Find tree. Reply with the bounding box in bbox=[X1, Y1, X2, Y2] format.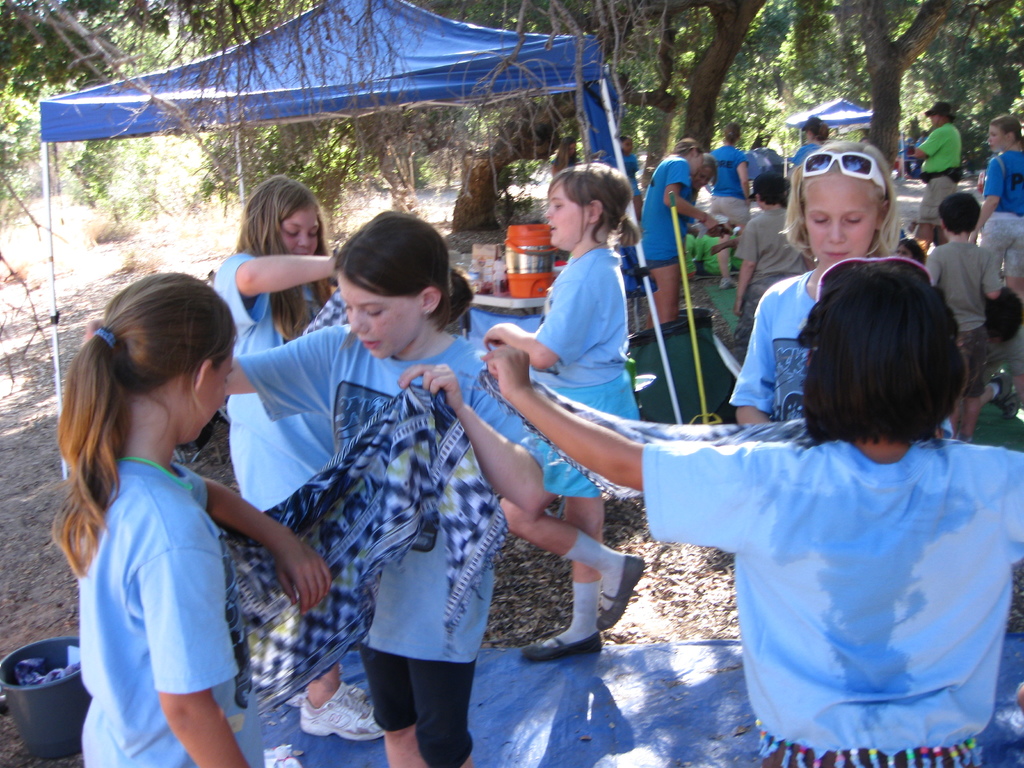
bbox=[152, 0, 525, 231].
